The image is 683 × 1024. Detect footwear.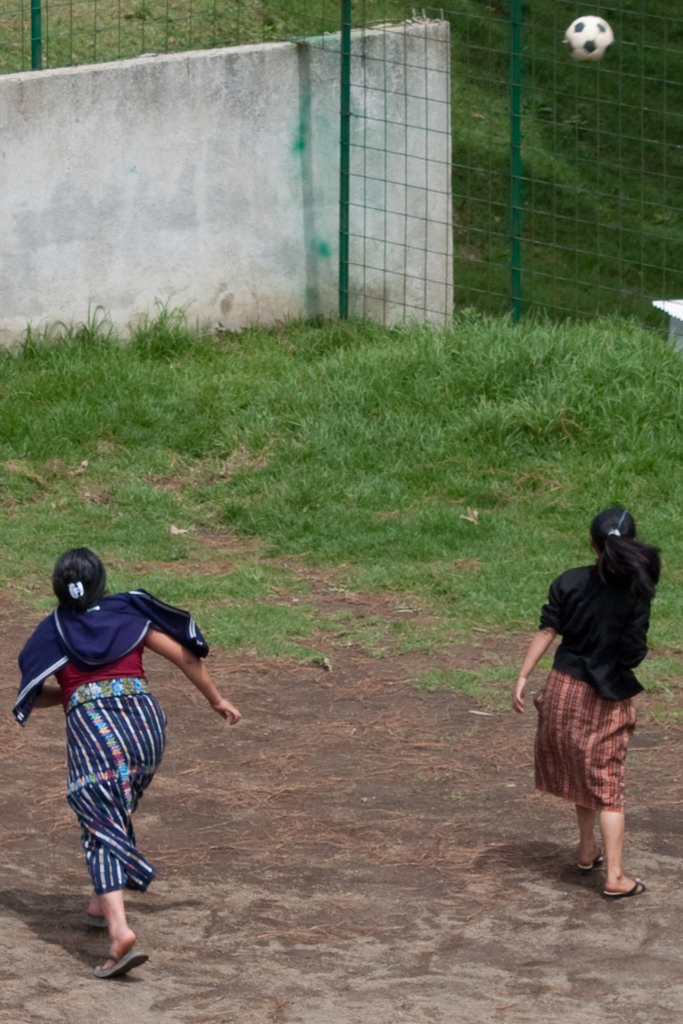
Detection: <region>80, 902, 118, 930</region>.
